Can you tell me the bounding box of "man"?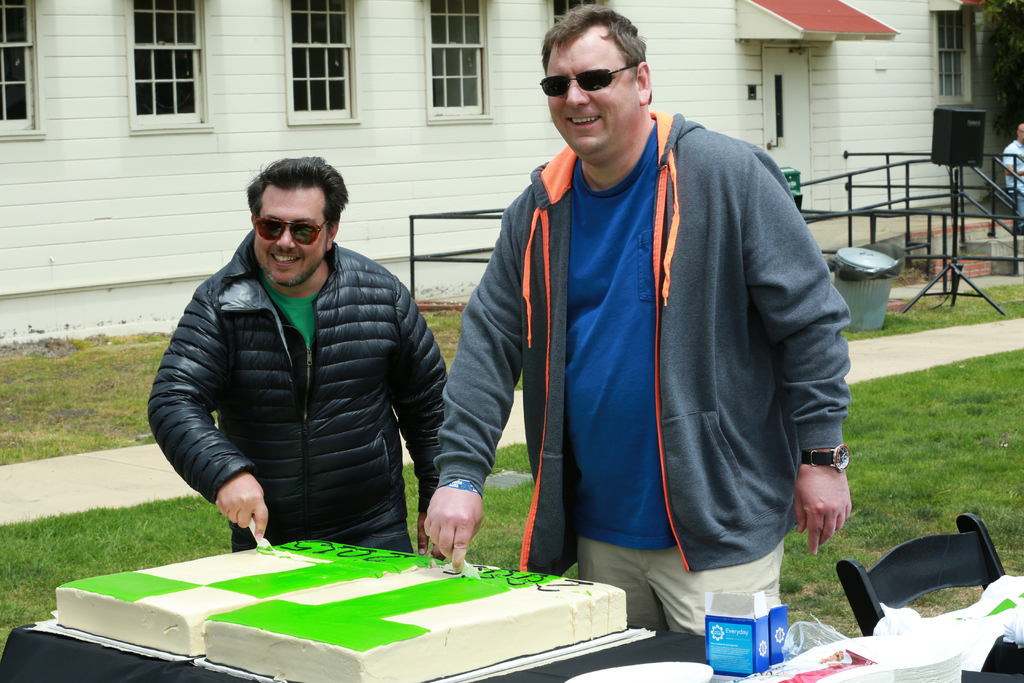
crop(1002, 120, 1023, 232).
